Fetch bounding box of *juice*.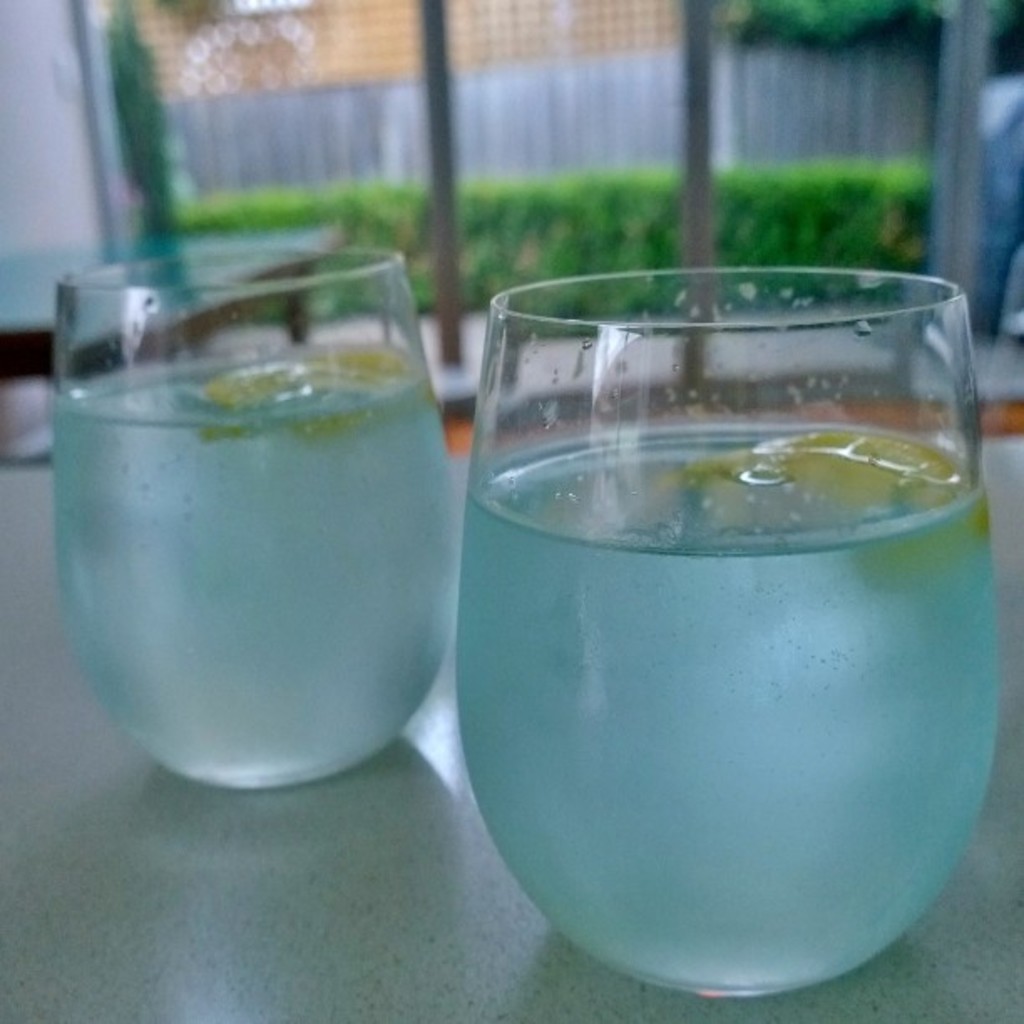
Bbox: [54, 356, 452, 791].
